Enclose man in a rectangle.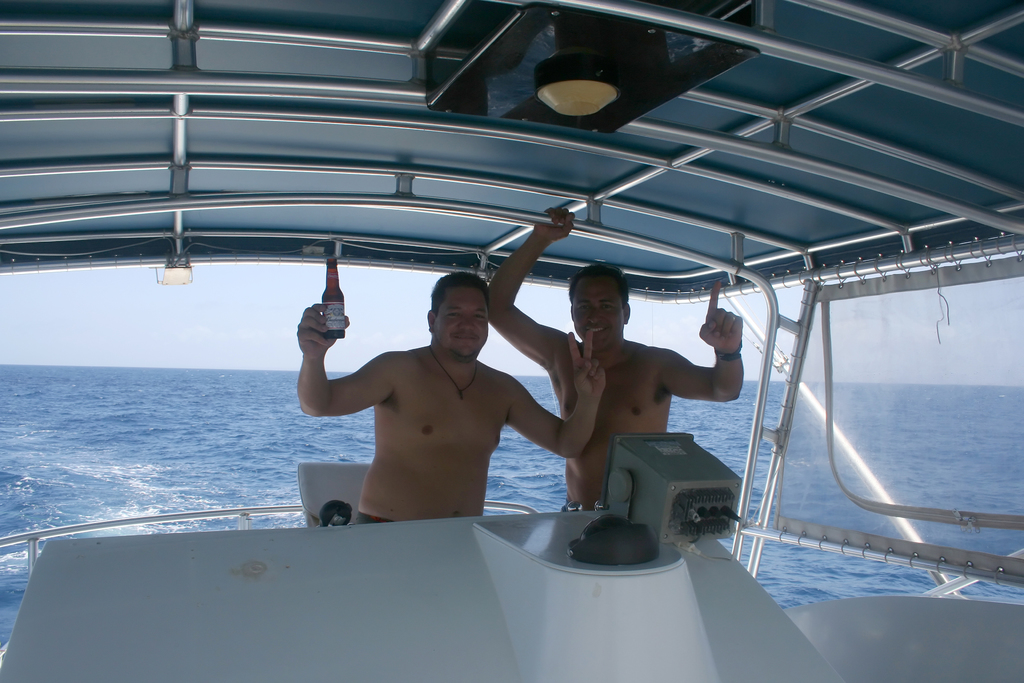
pyautogui.locateOnScreen(289, 279, 583, 536).
